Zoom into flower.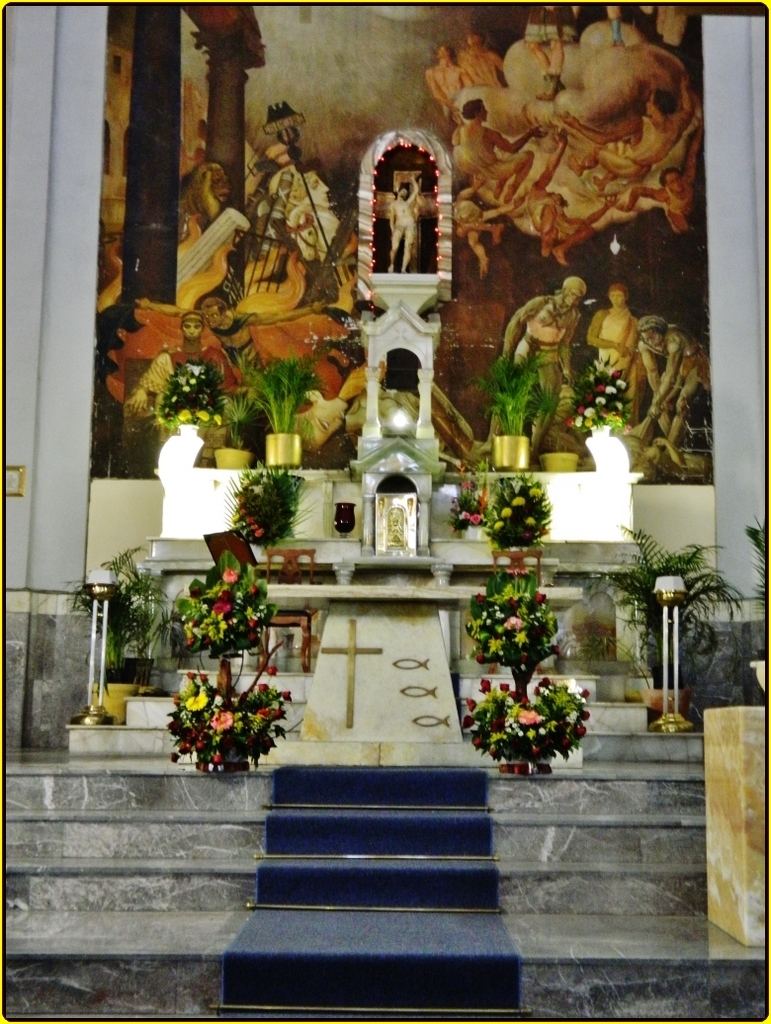
Zoom target: left=482, top=611, right=490, bottom=616.
